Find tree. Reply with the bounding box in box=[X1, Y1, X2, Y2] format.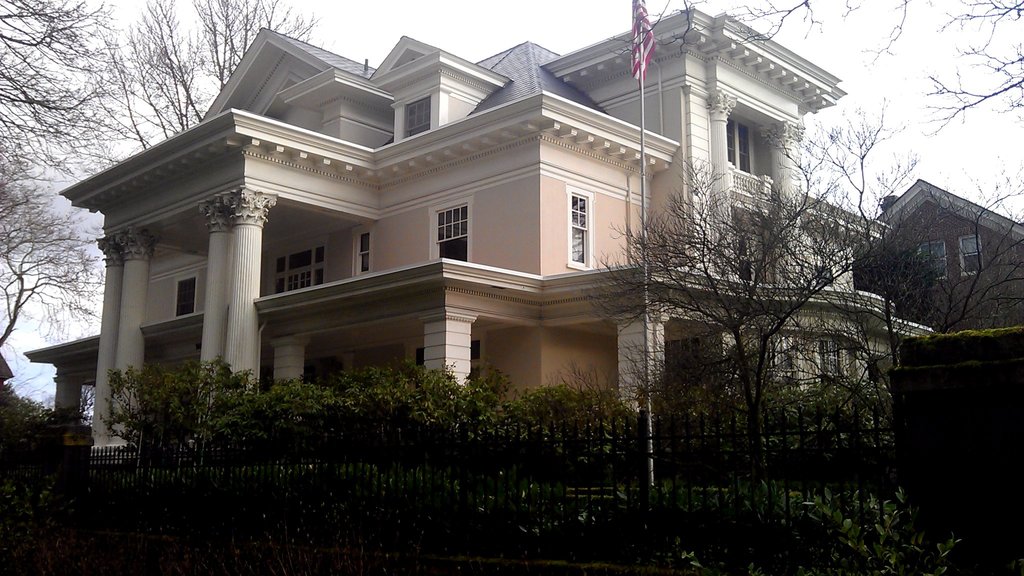
box=[0, 0, 144, 192].
